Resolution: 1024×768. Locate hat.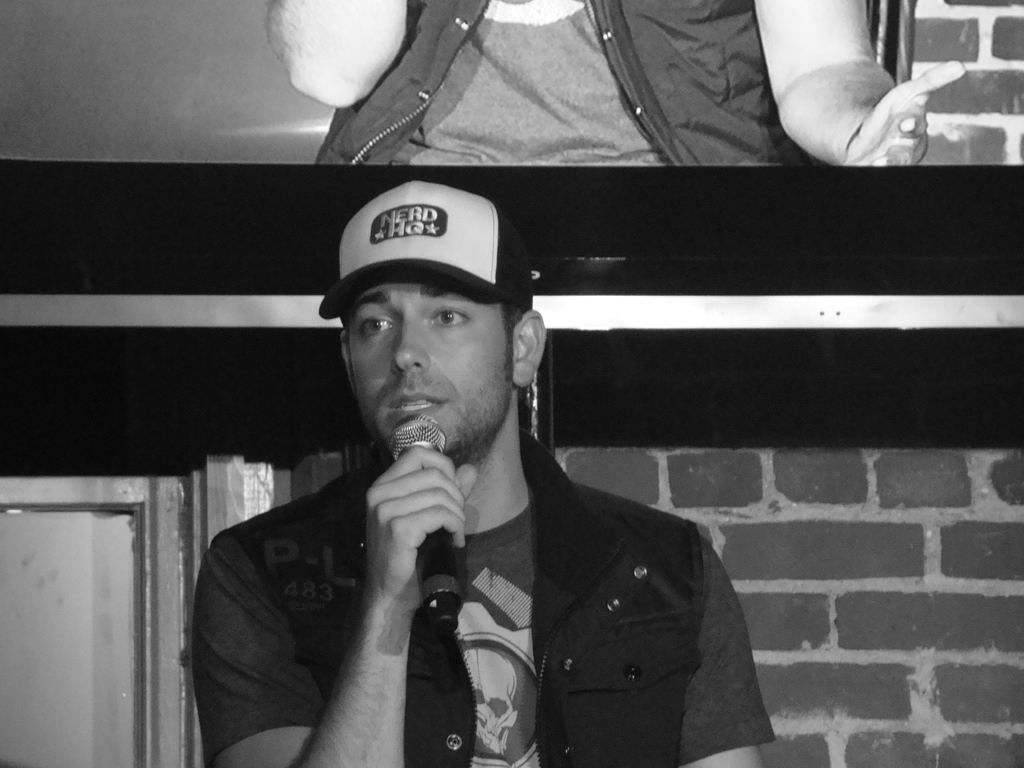
bbox=(320, 177, 537, 316).
